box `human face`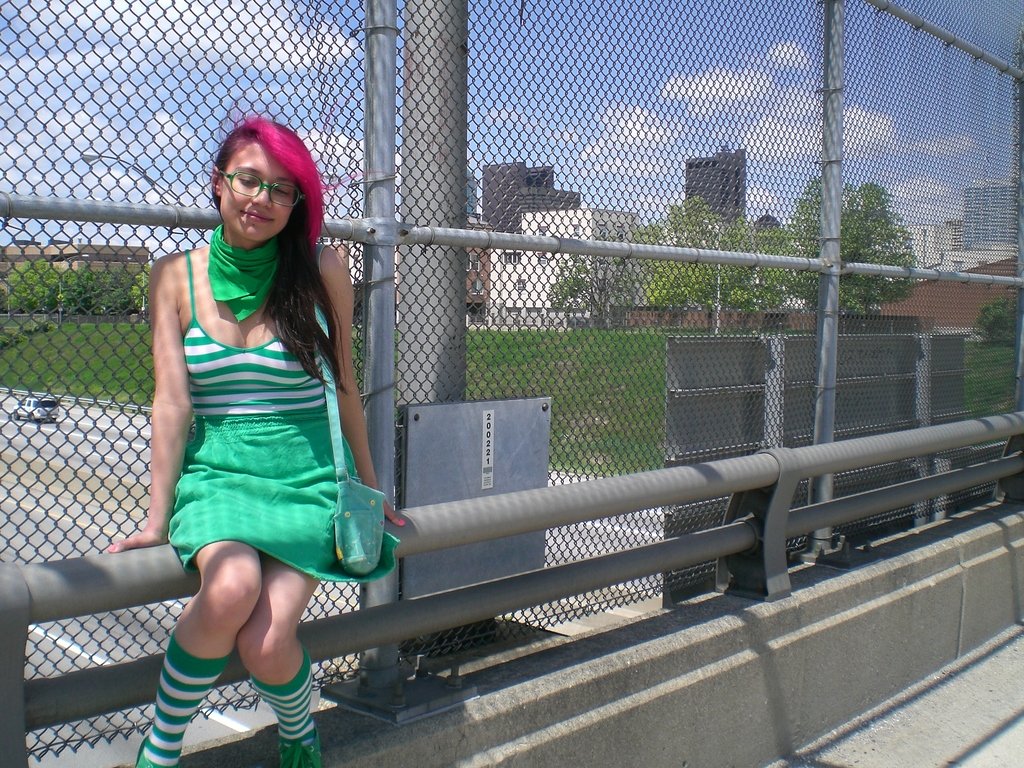
box(205, 156, 300, 246)
